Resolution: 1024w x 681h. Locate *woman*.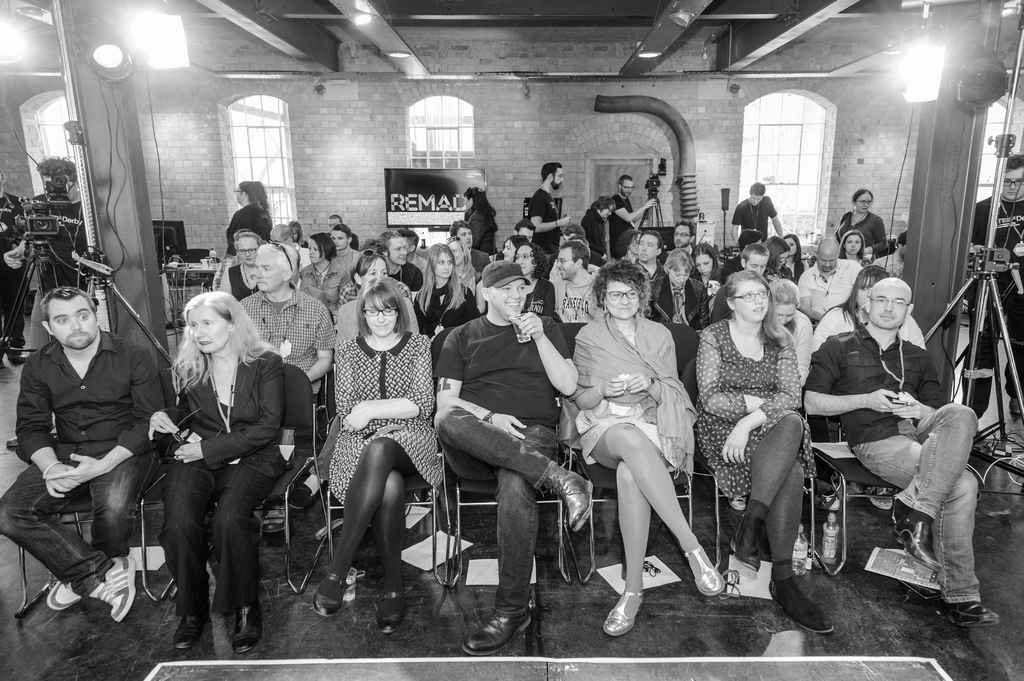
839 232 867 271.
